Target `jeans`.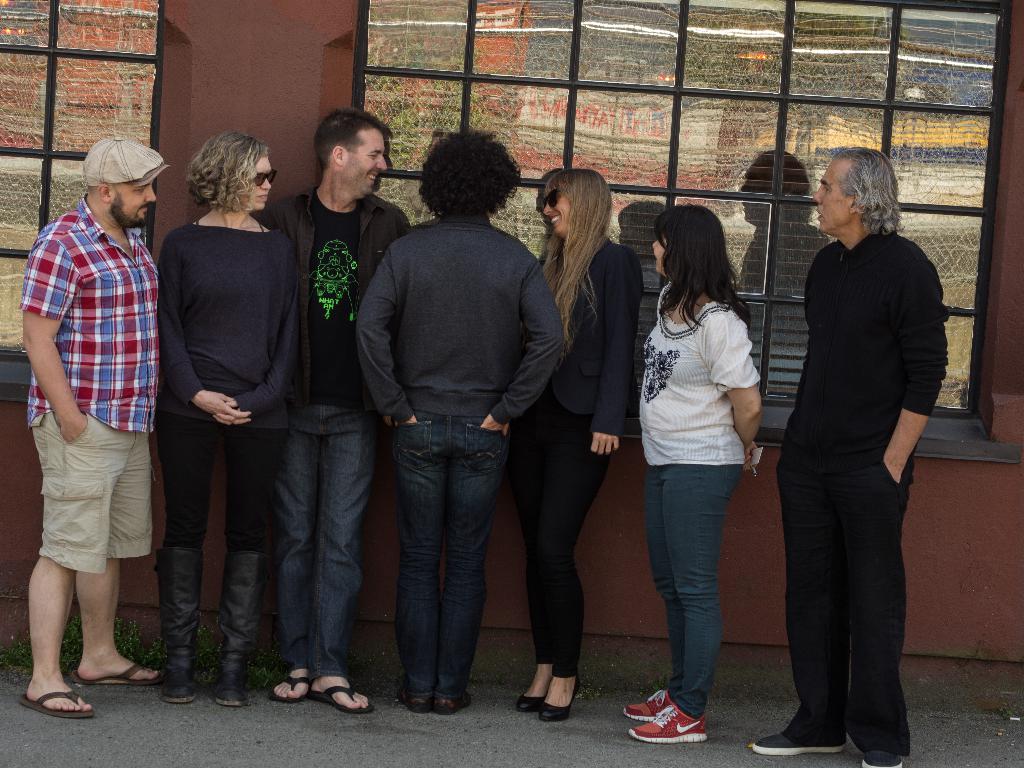
Target region: box=[648, 467, 741, 723].
